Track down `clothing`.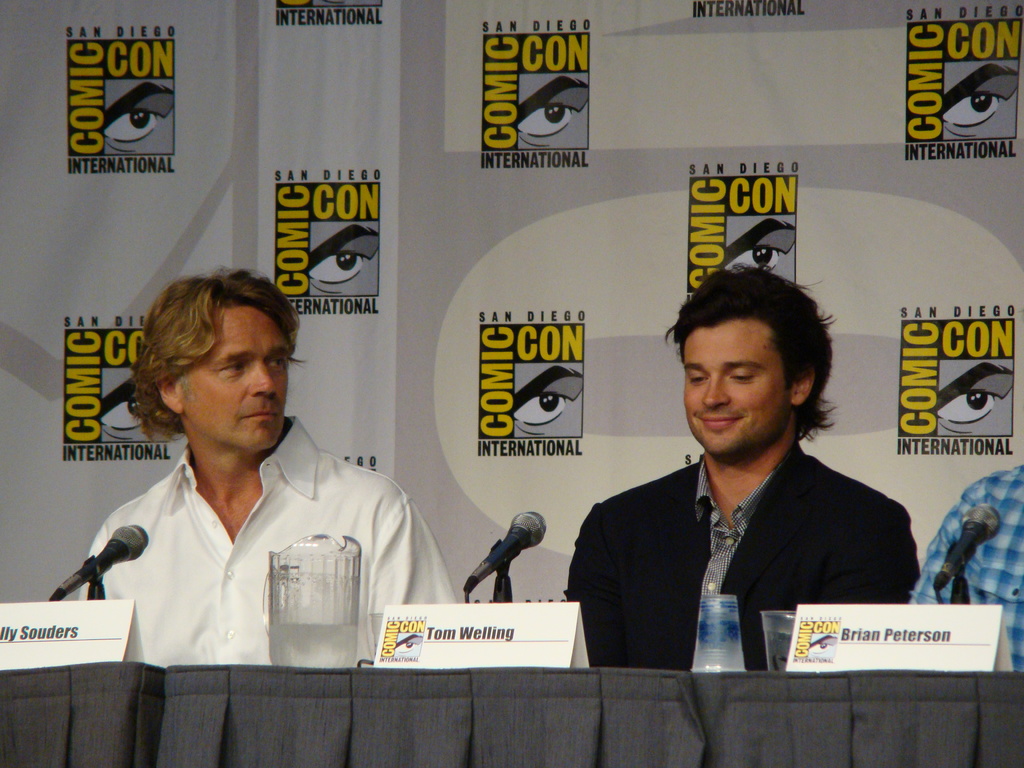
Tracked to locate(914, 465, 1023, 672).
